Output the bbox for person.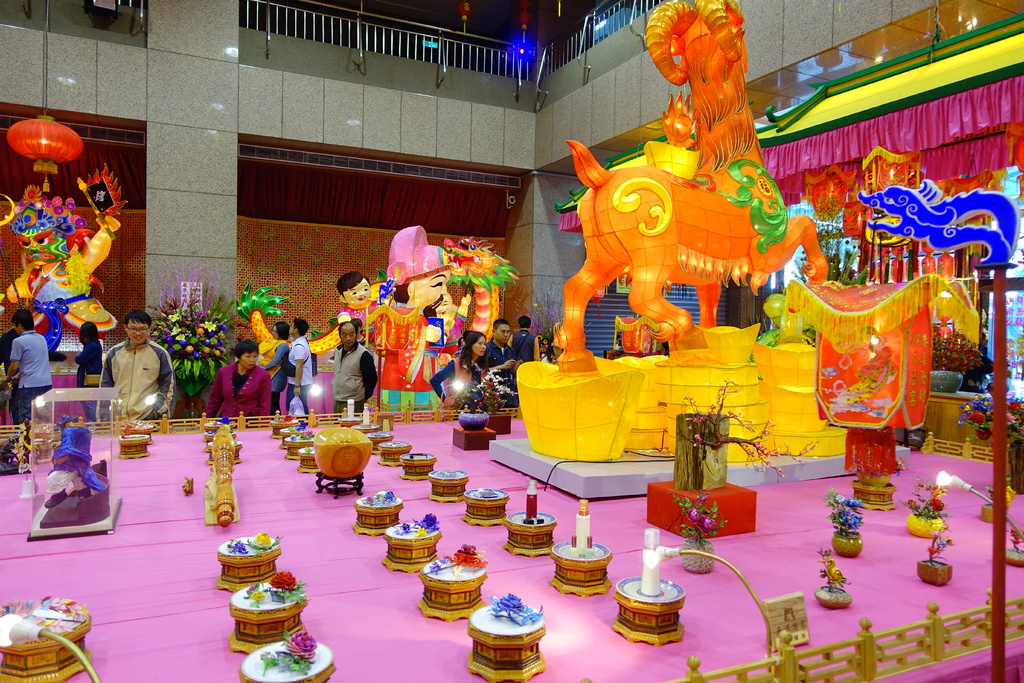
[80, 324, 109, 386].
